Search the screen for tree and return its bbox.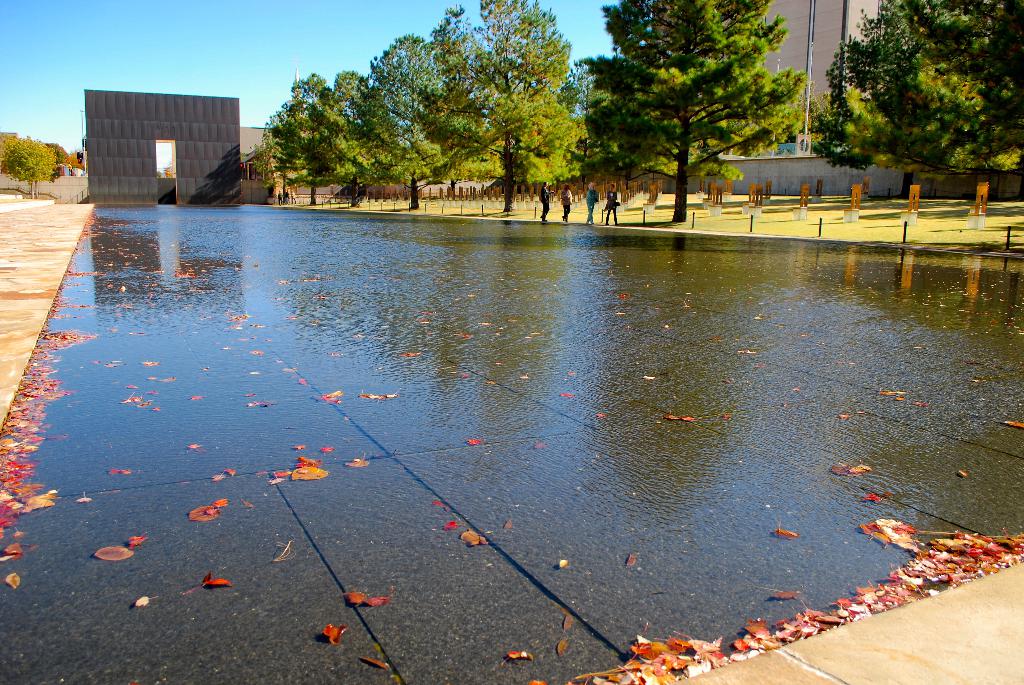
Found: (818,0,1023,176).
